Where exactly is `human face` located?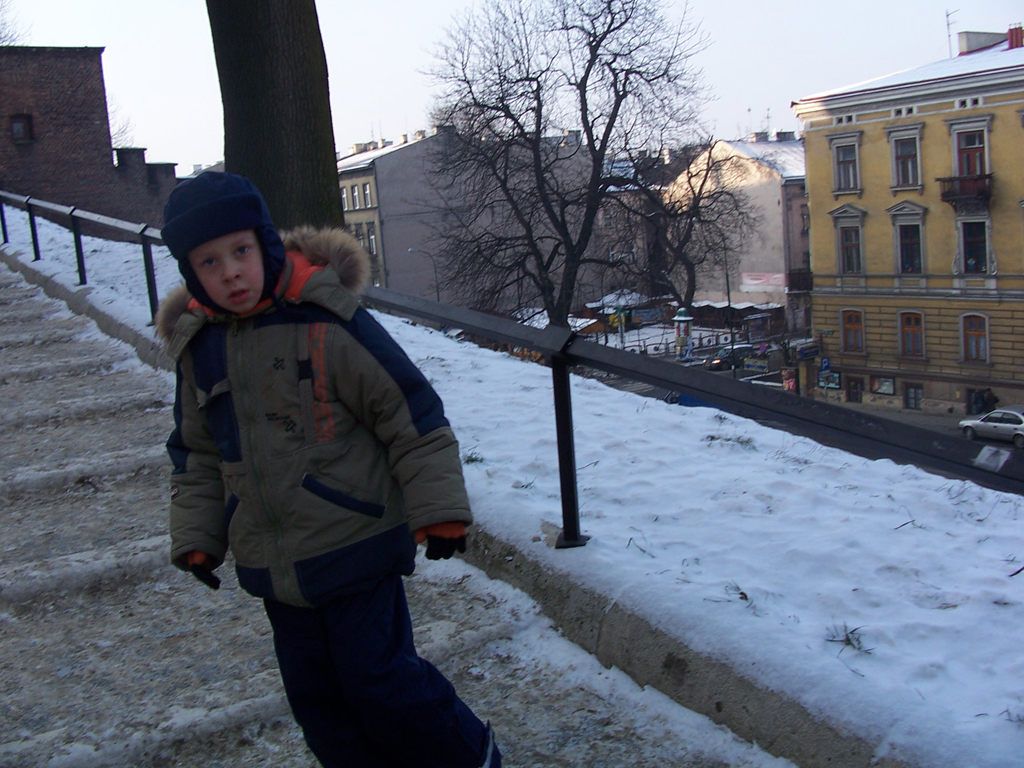
Its bounding box is Rect(191, 225, 266, 313).
